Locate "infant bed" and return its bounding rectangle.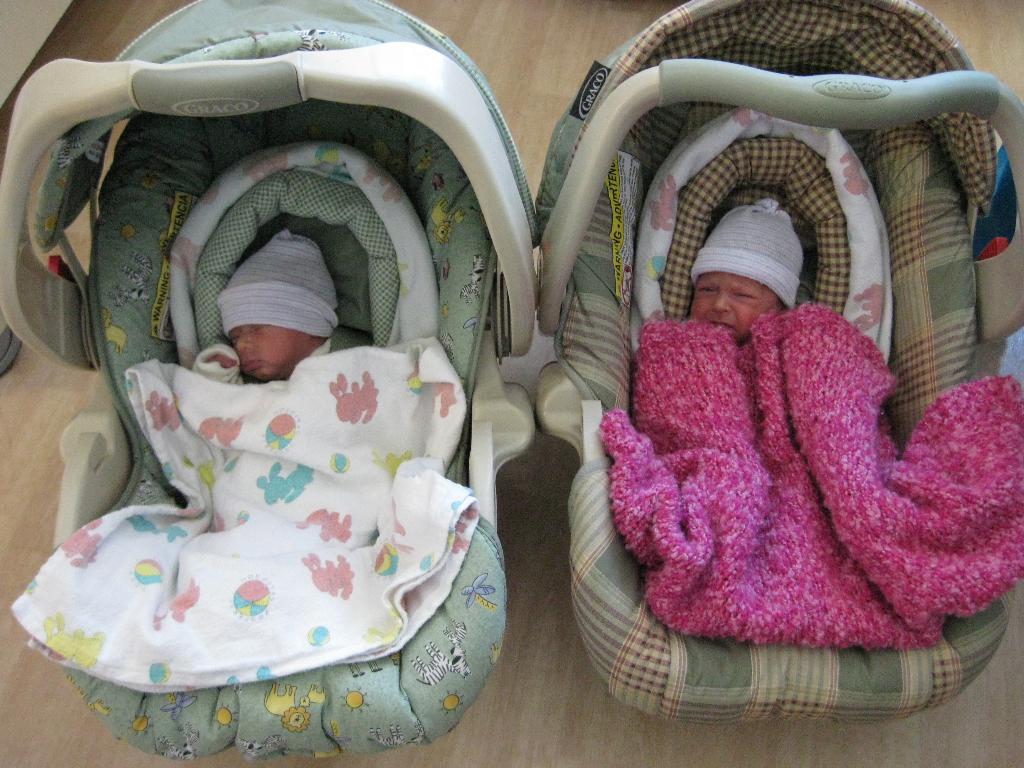
[left=0, top=0, right=531, bottom=764].
